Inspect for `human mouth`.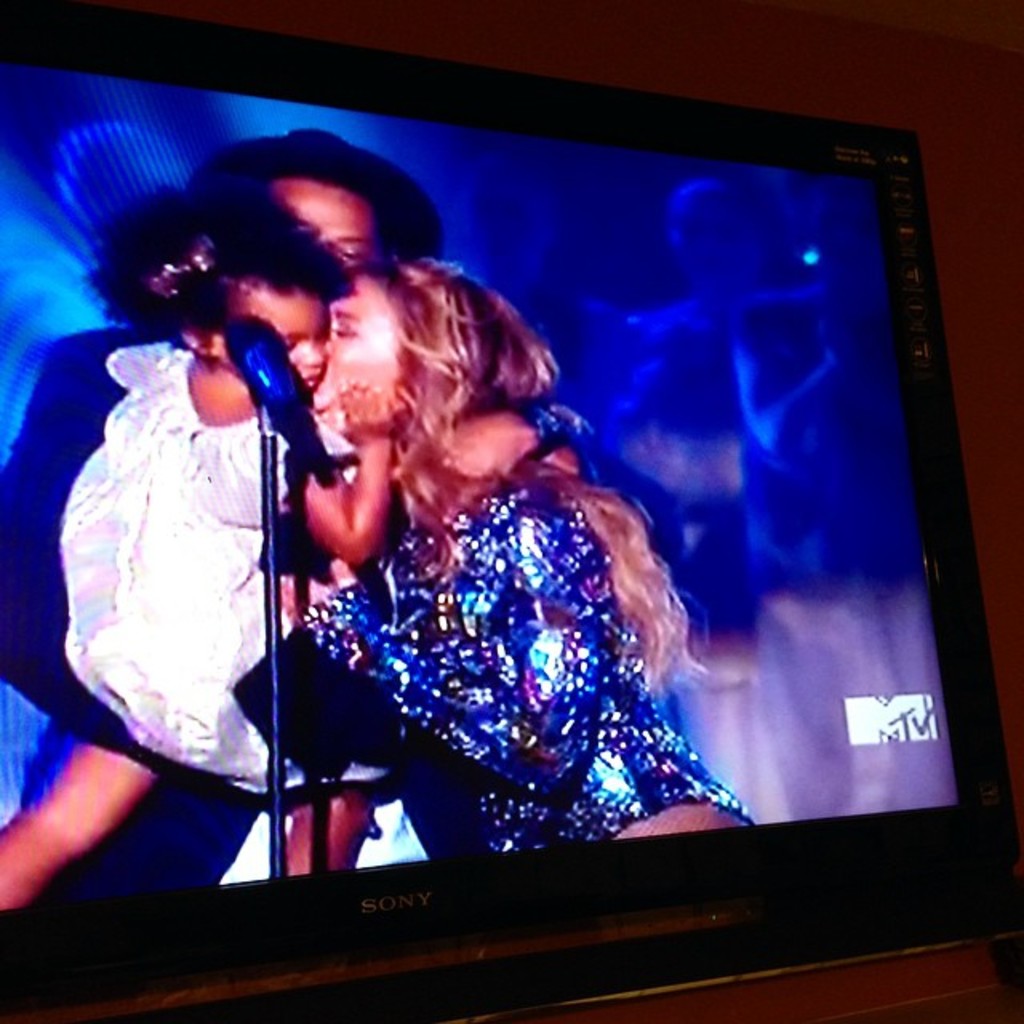
Inspection: [302, 368, 318, 382].
